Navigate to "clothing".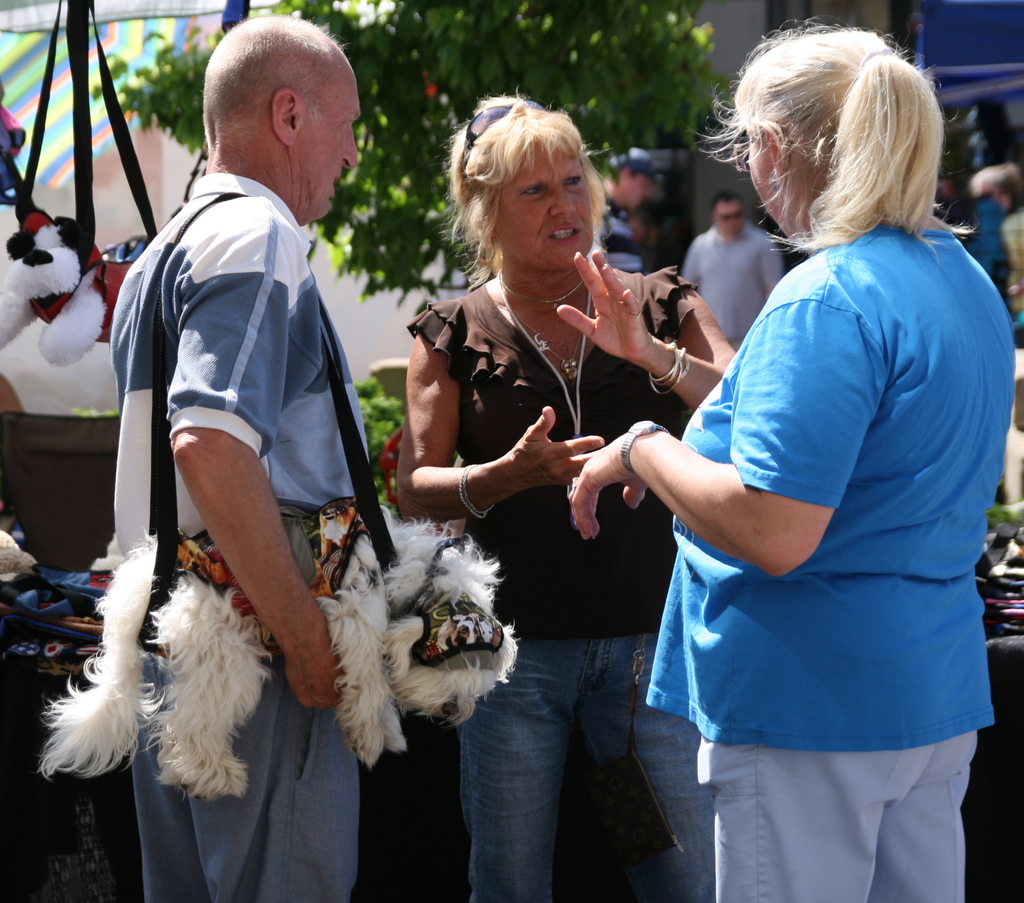
Navigation target: detection(956, 204, 1016, 269).
